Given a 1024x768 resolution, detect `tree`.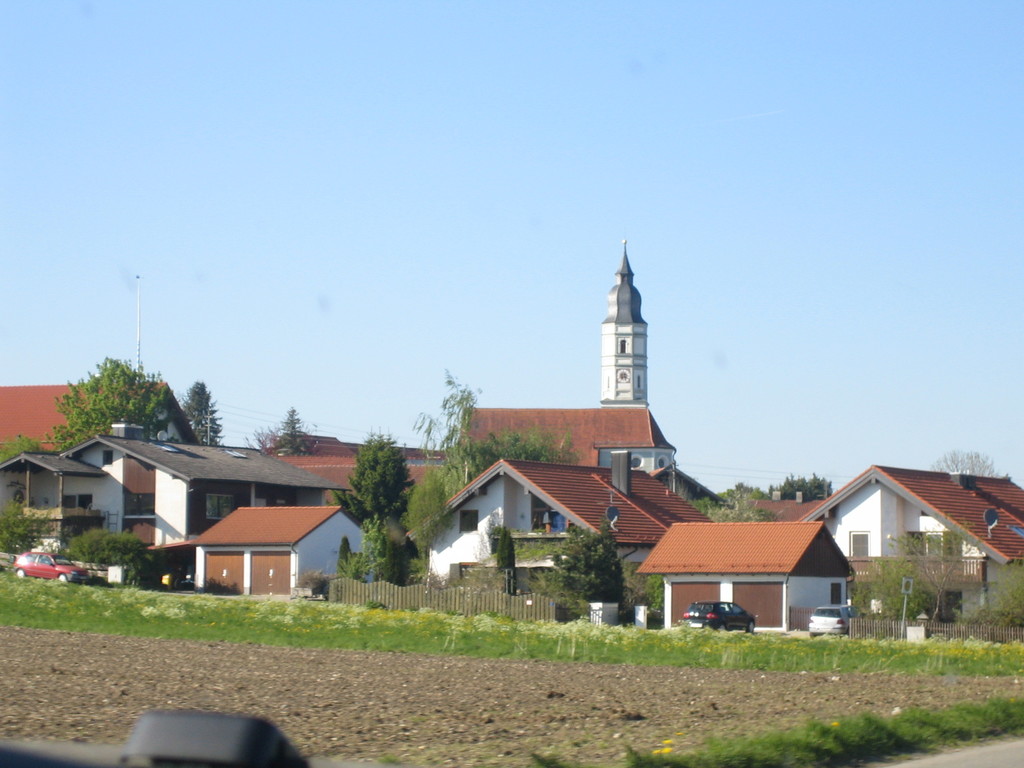
{"x1": 255, "y1": 404, "x2": 314, "y2": 458}.
